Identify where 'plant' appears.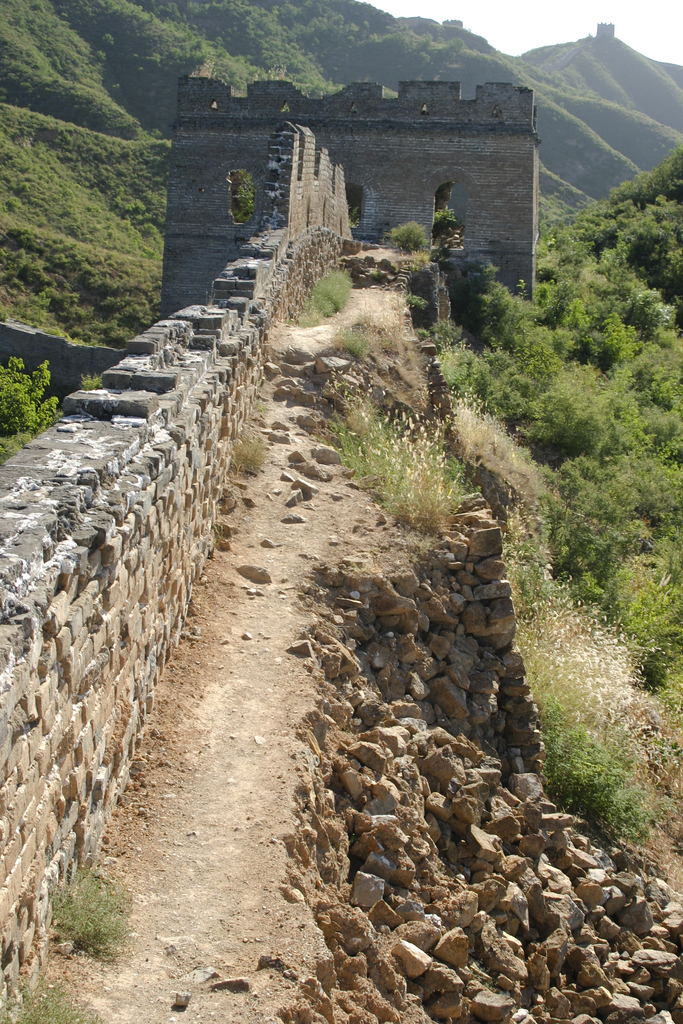
Appears at [left=0, top=984, right=113, bottom=1023].
